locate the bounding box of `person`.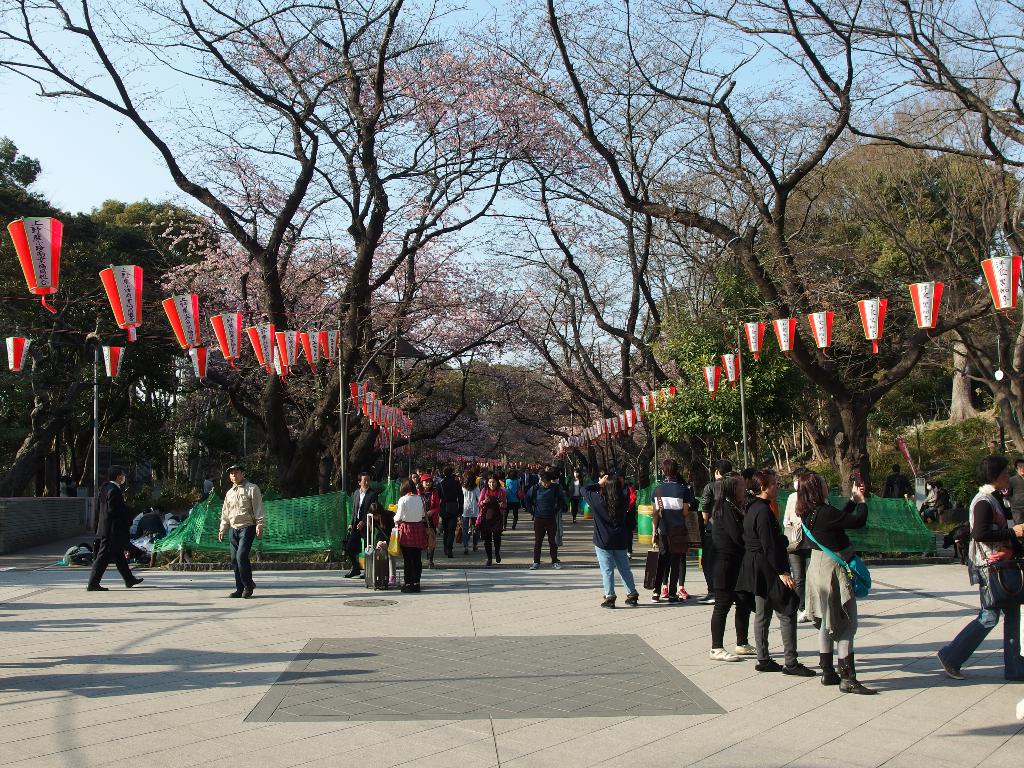
Bounding box: locate(68, 474, 77, 497).
